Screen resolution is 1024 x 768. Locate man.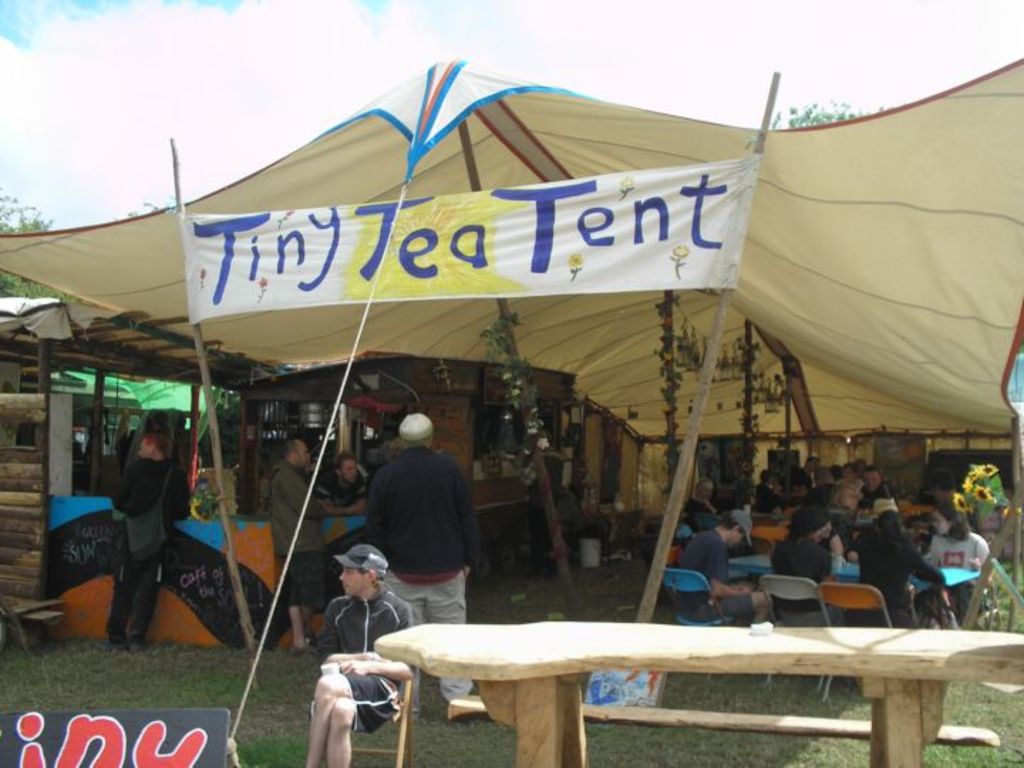
rect(831, 461, 865, 496).
